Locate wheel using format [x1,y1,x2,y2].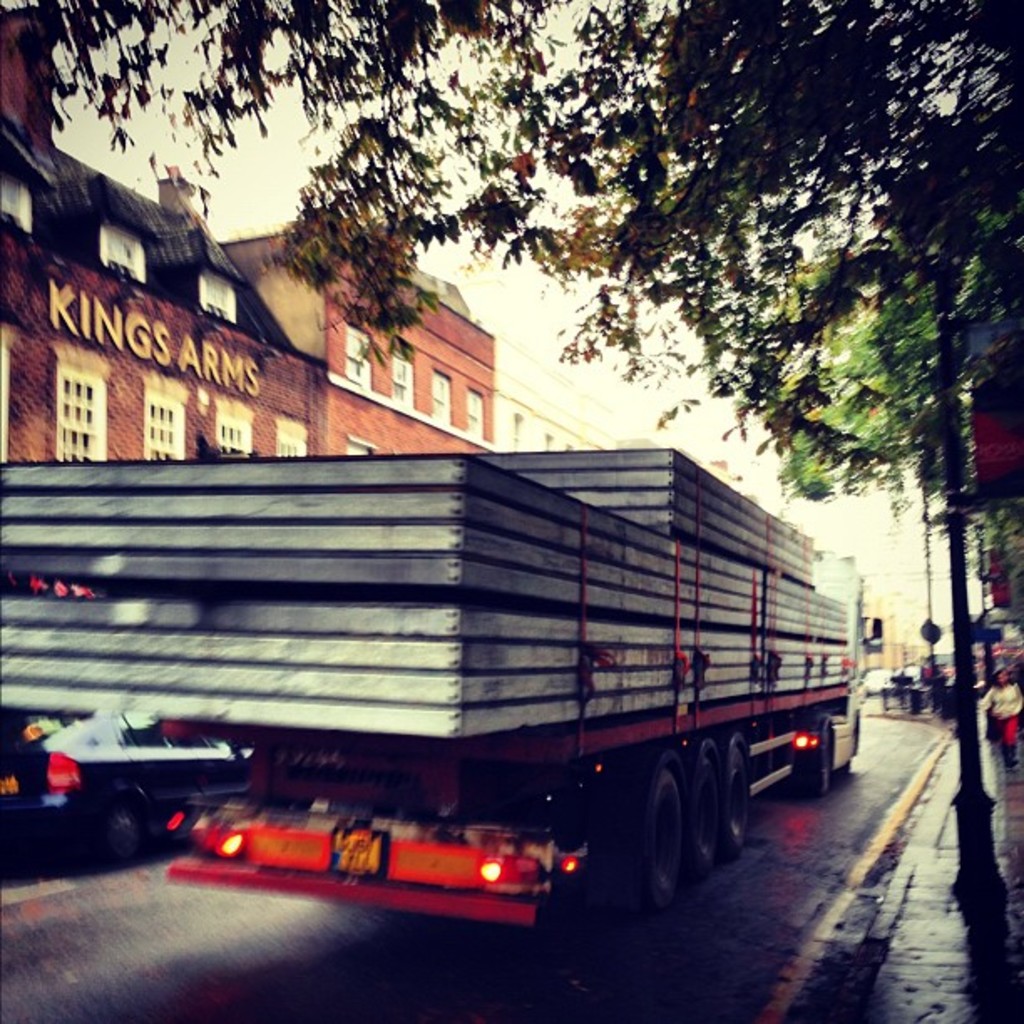
[790,731,837,798].
